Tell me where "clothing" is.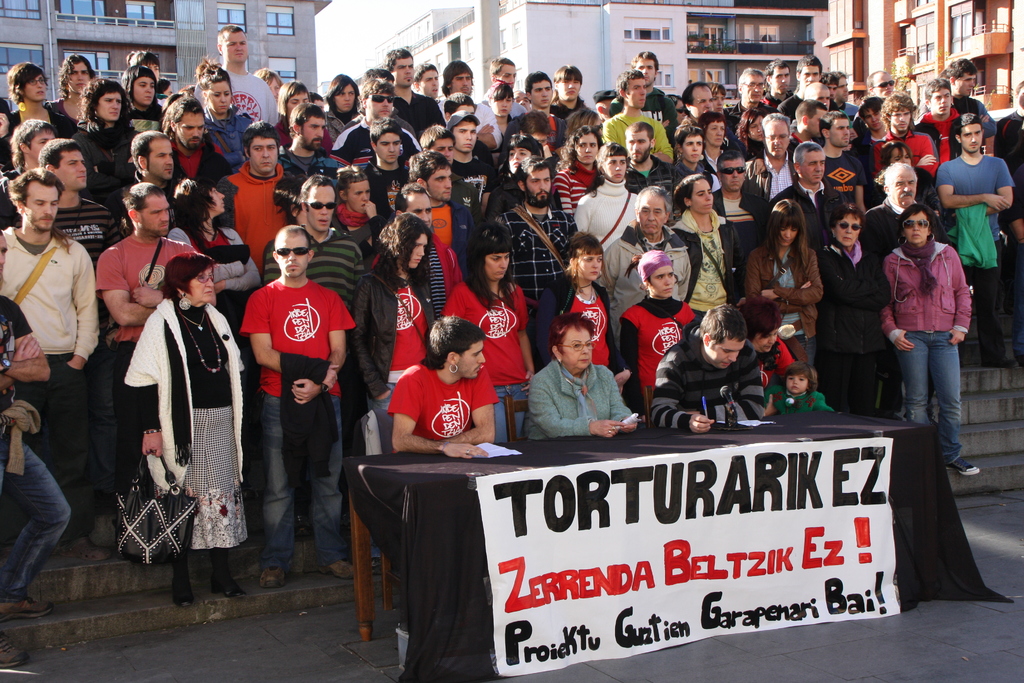
"clothing" is at (328, 111, 422, 161).
